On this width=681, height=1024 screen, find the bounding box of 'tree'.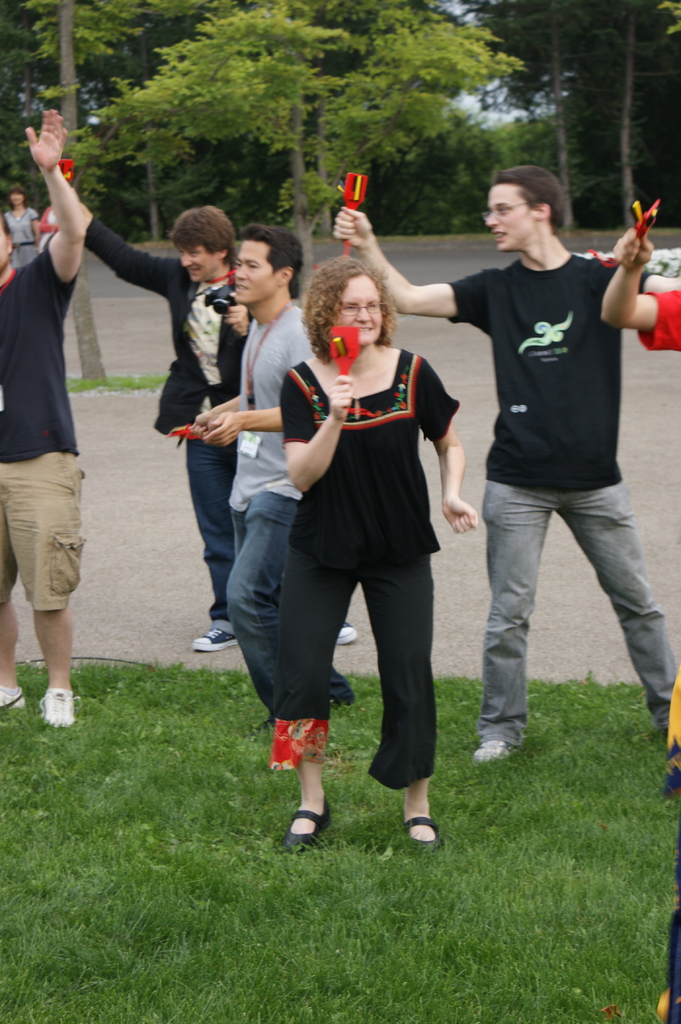
Bounding box: (51,0,219,239).
